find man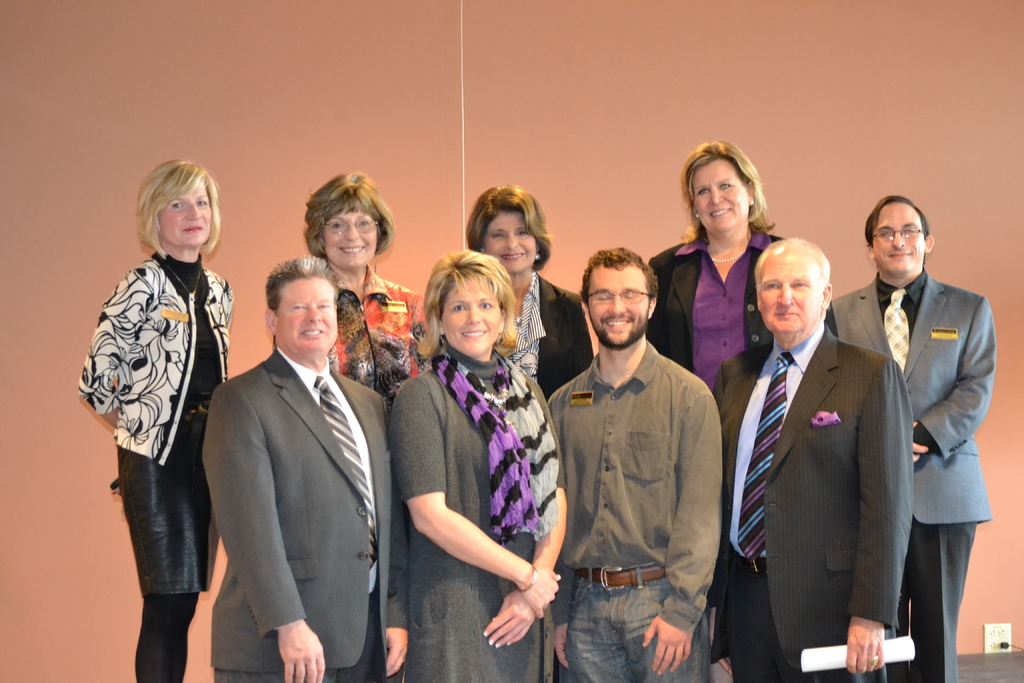
(824, 195, 999, 682)
